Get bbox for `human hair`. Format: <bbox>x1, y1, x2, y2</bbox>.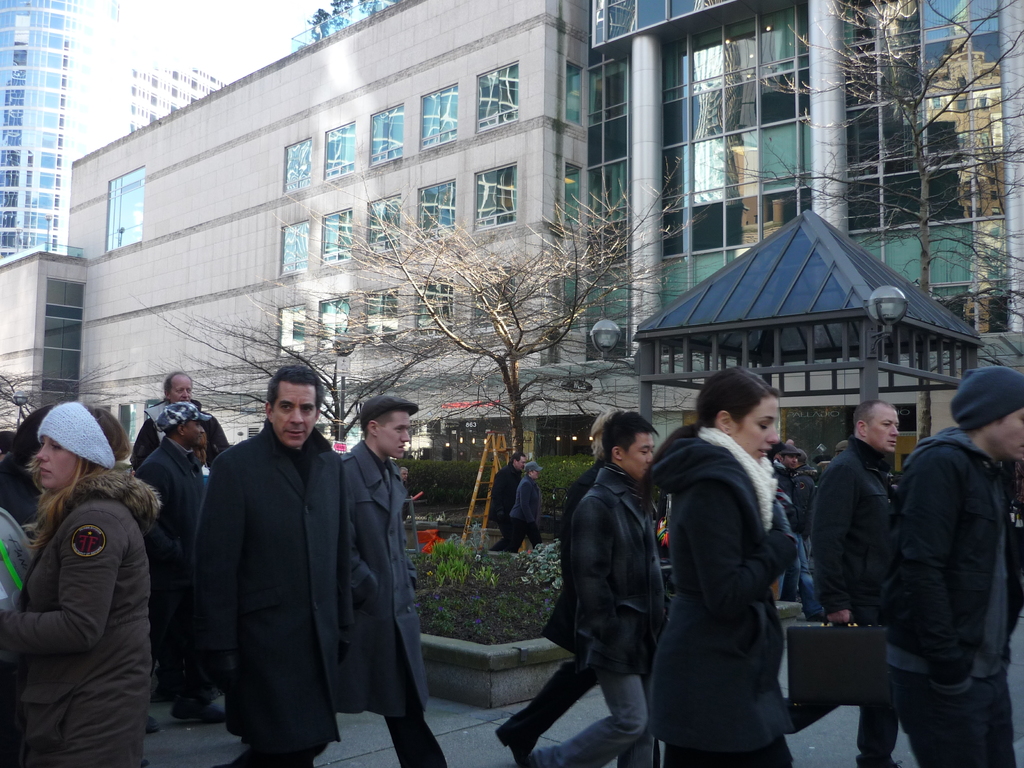
<bbox>163, 373, 193, 407</bbox>.
